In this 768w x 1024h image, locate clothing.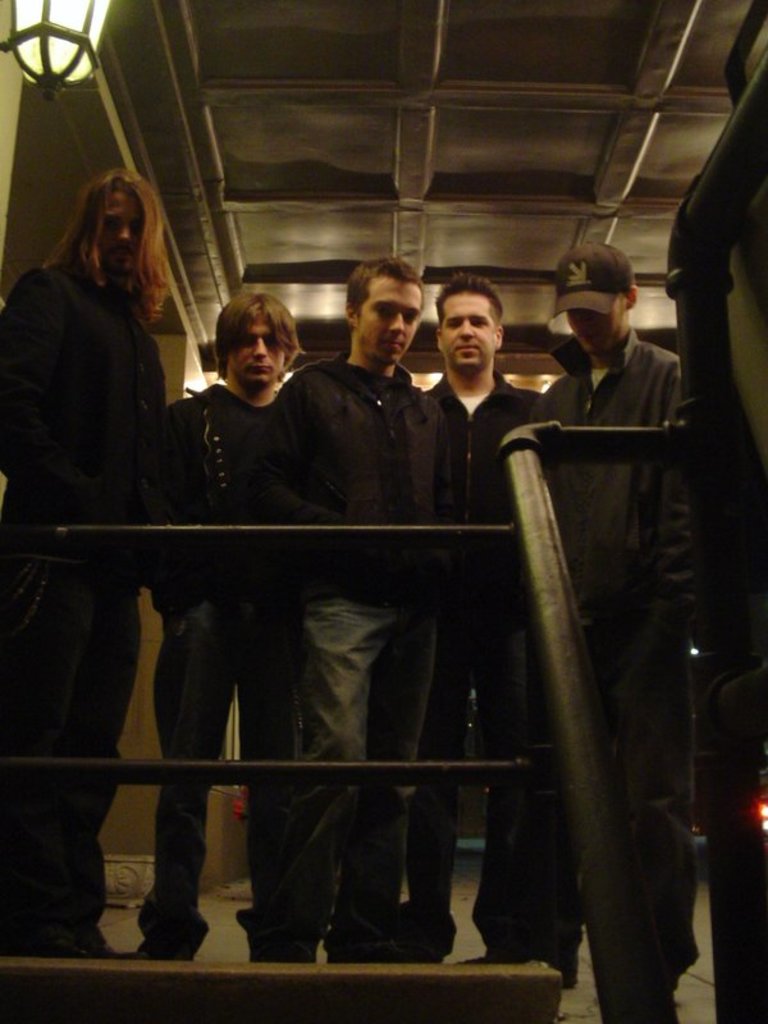
Bounding box: (x1=243, y1=351, x2=452, y2=936).
